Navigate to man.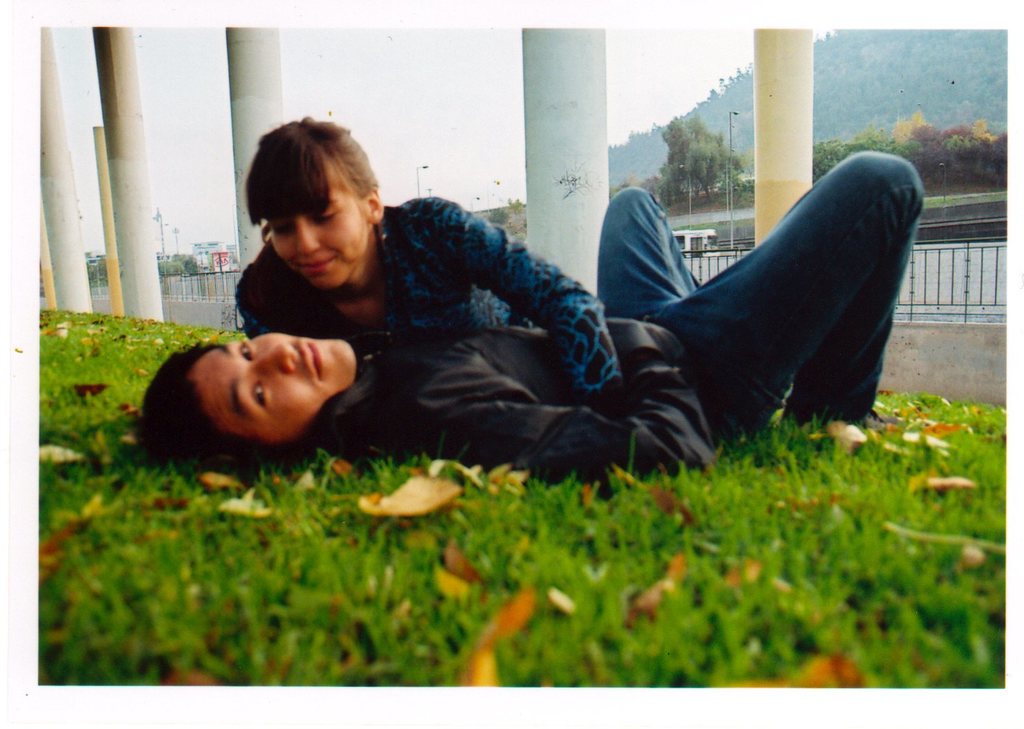
Navigation target: [left=173, top=147, right=881, bottom=516].
